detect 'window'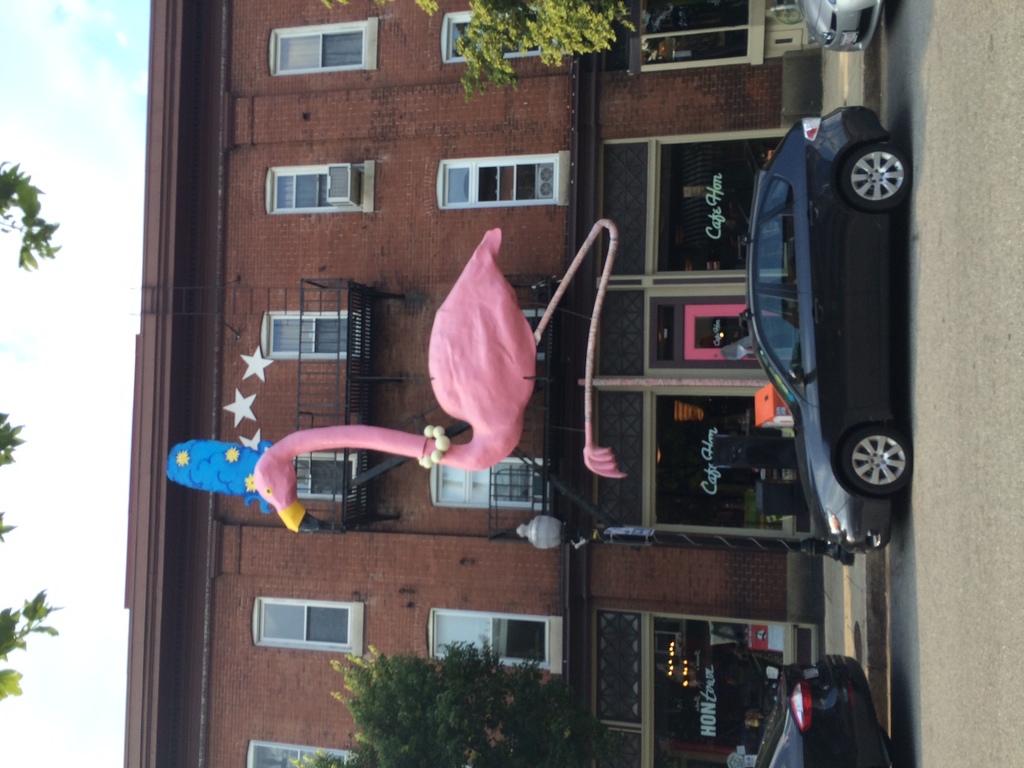
[x1=267, y1=170, x2=326, y2=212]
